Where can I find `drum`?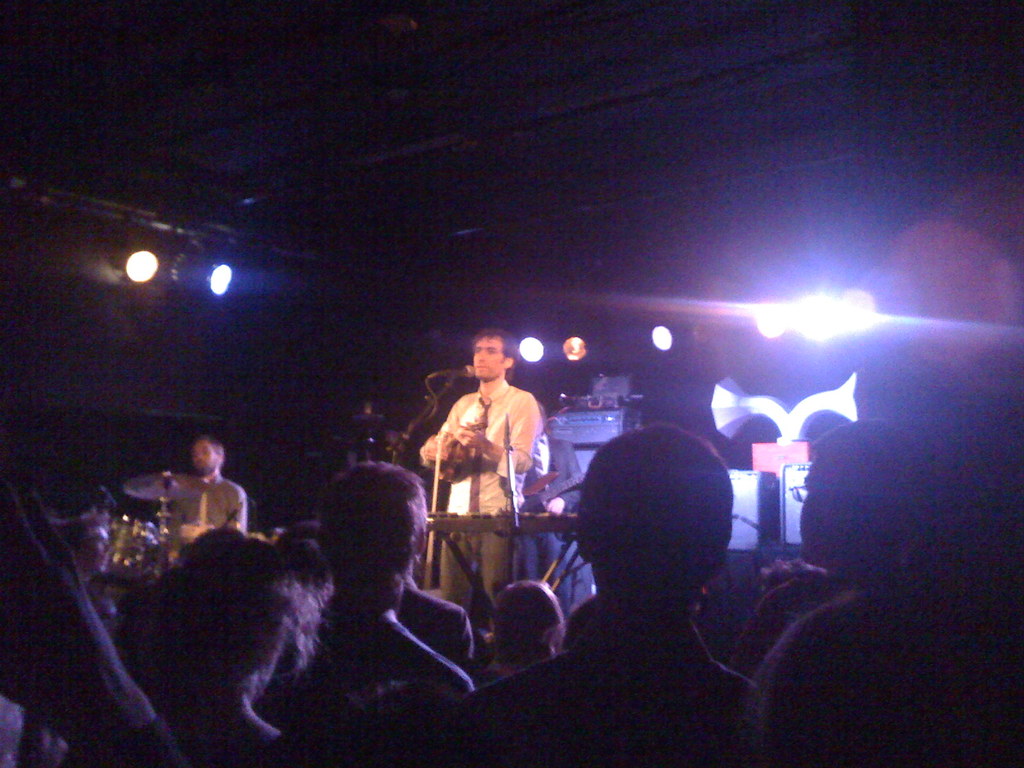
You can find it at 272, 527, 285, 541.
